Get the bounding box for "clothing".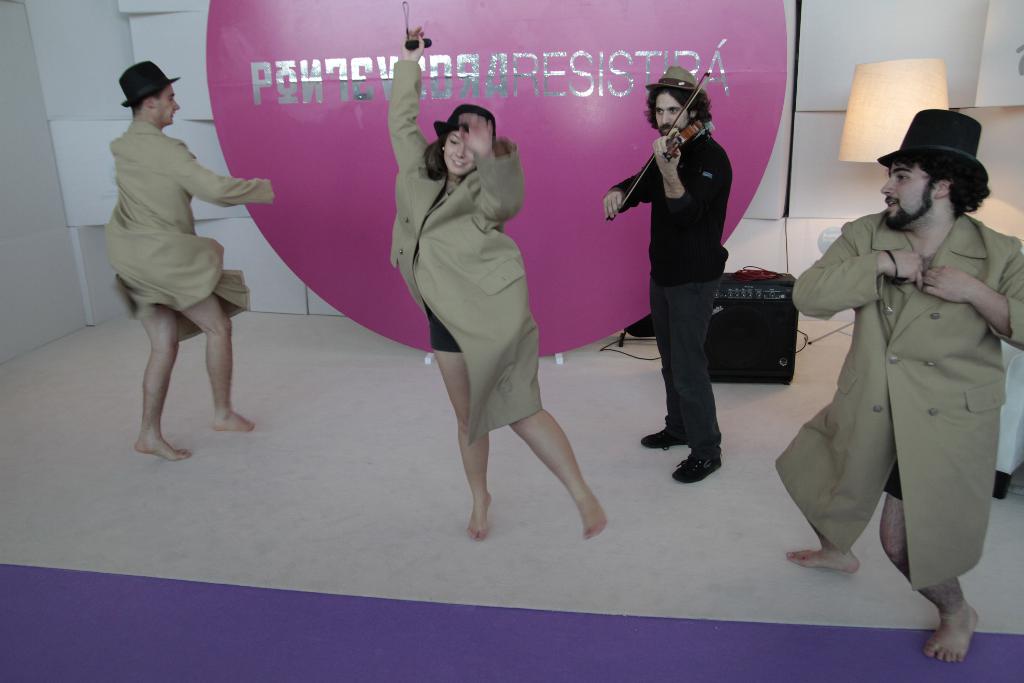
(394,58,544,446).
